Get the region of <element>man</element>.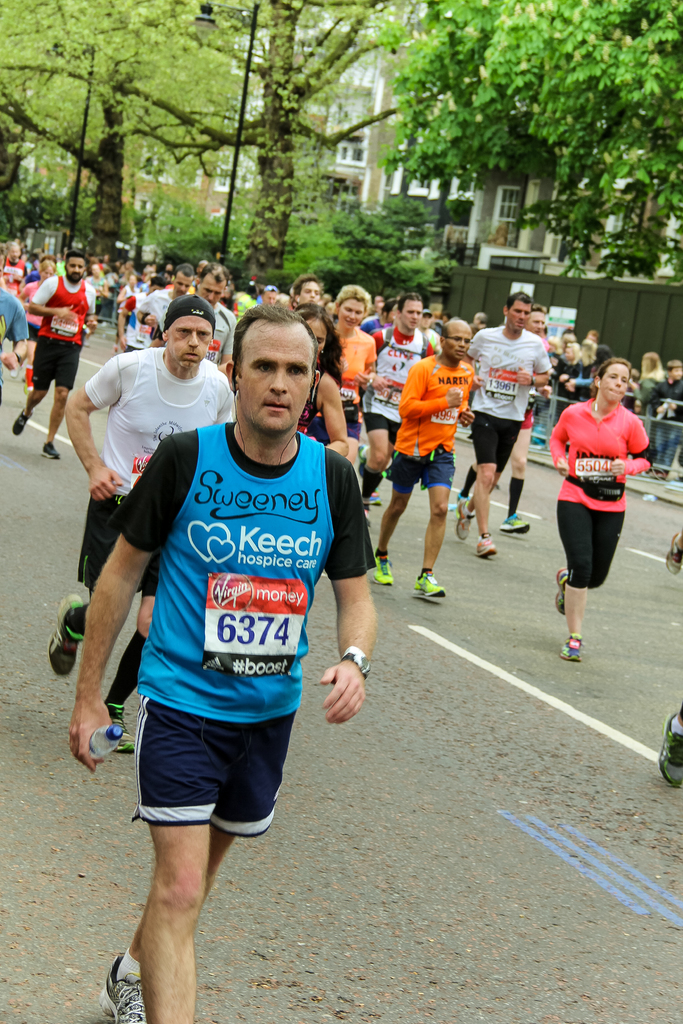
rect(650, 362, 682, 476).
